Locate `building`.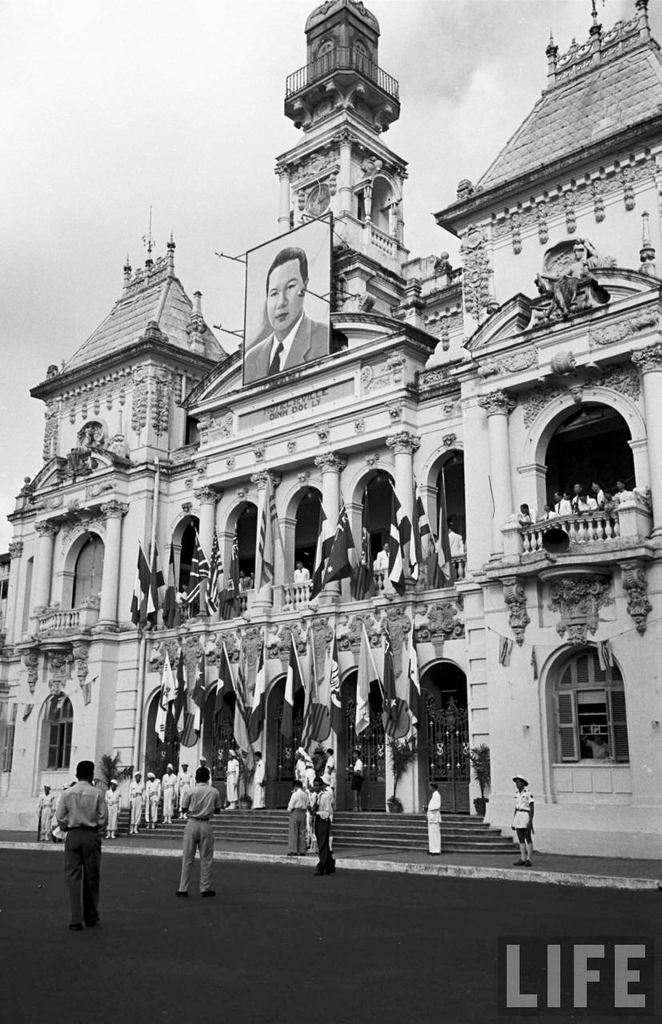
Bounding box: detection(0, 0, 661, 864).
